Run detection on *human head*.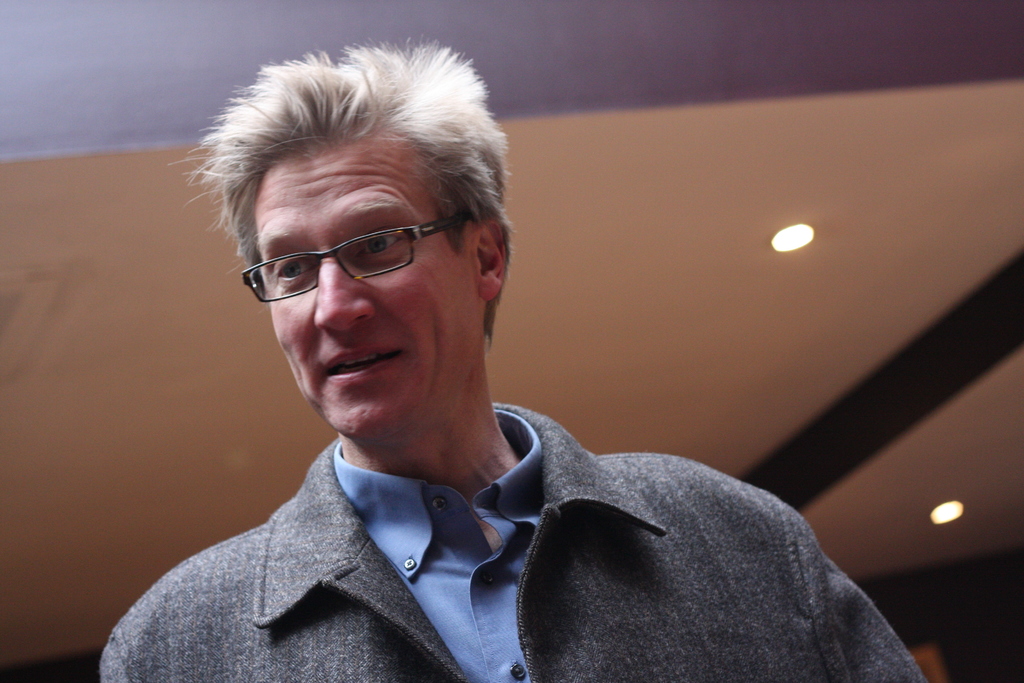
Result: 232 41 495 399.
